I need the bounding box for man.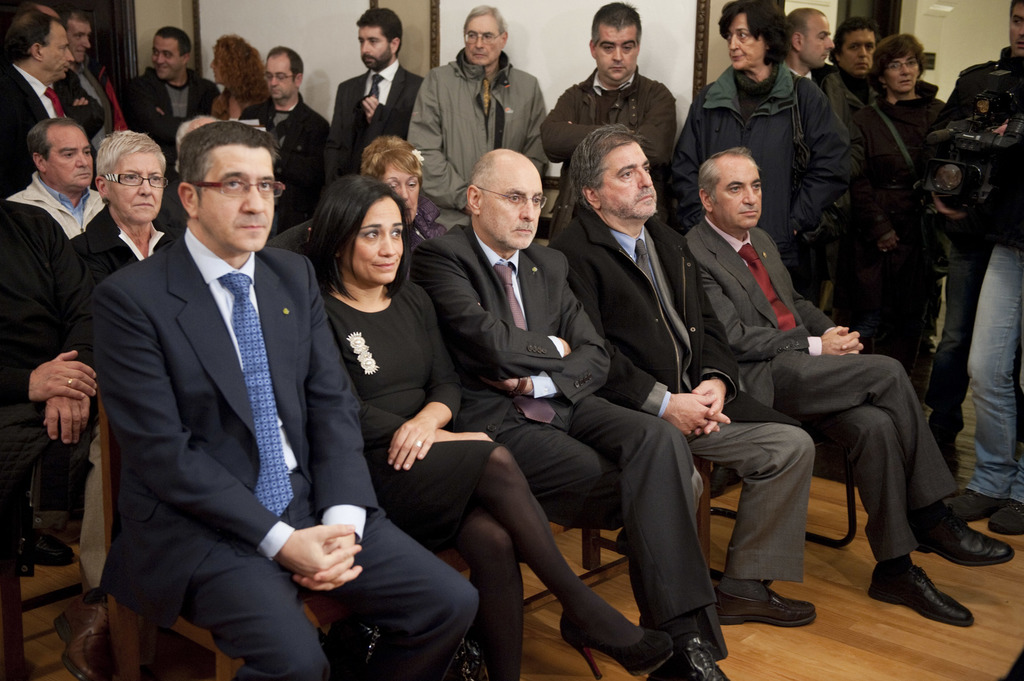
Here it is: rect(413, 143, 728, 680).
